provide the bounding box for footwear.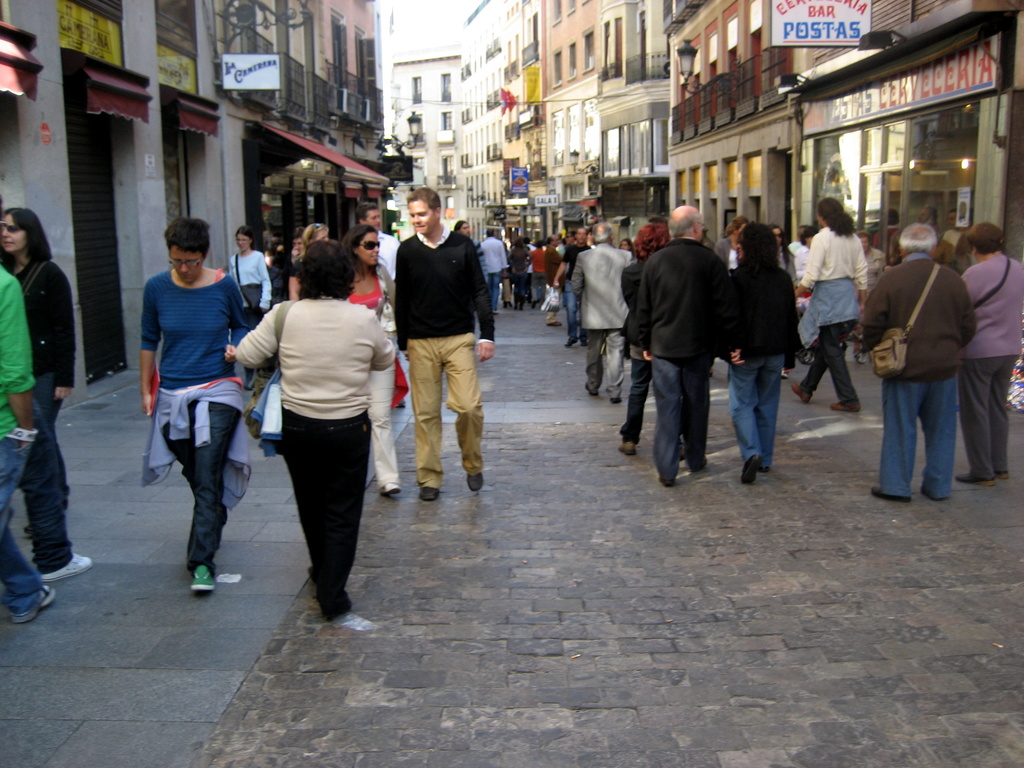
l=992, t=469, r=1013, b=480.
